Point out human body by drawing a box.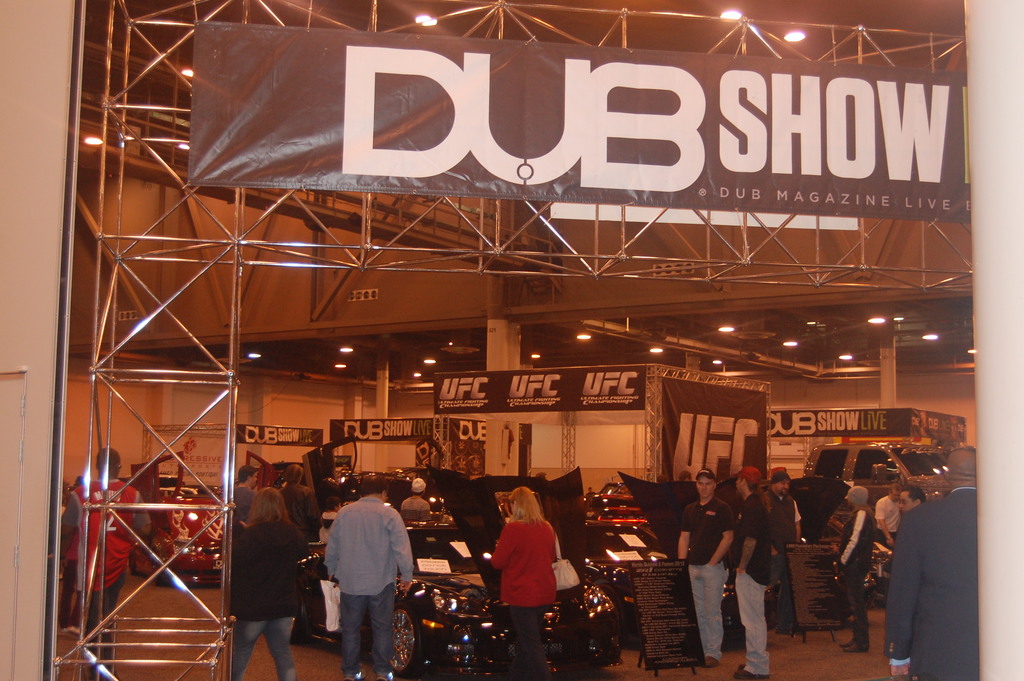
280 462 319 536.
